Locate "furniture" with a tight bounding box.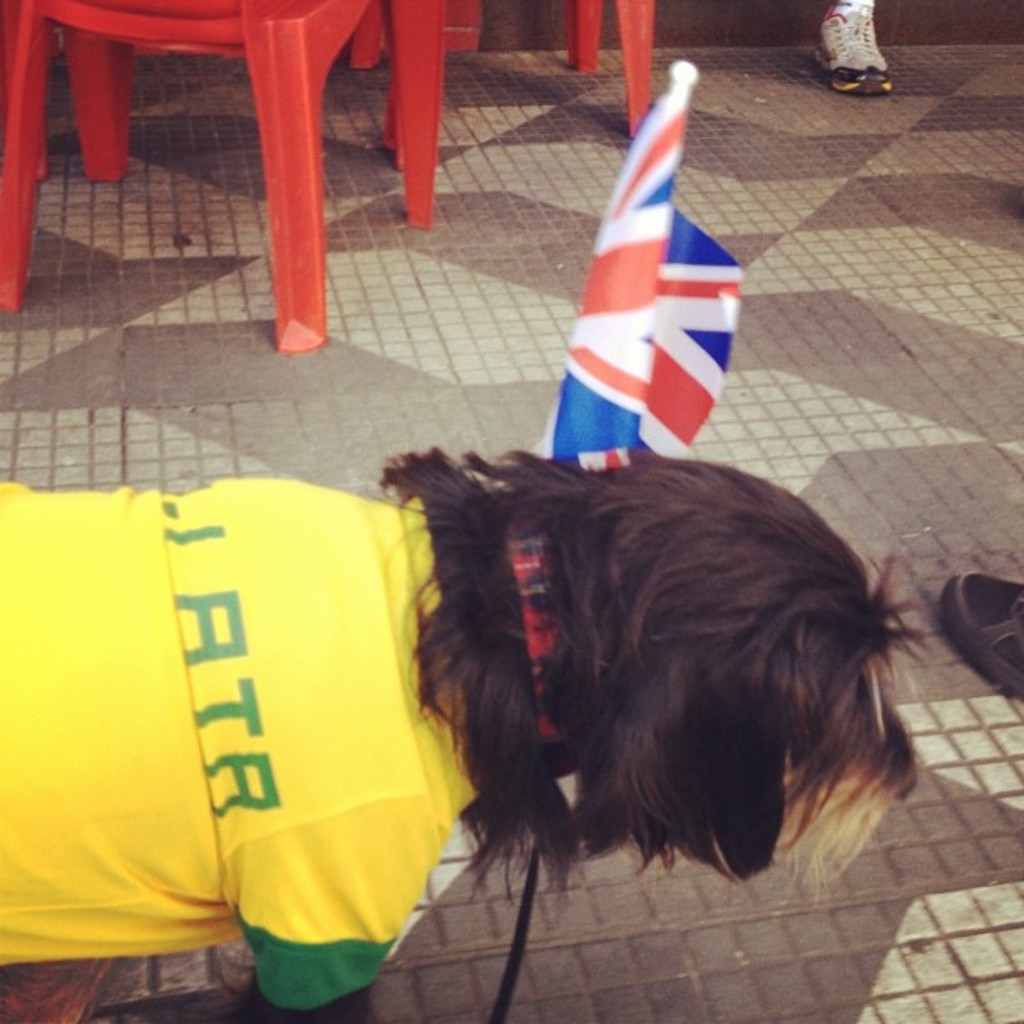
351,0,648,139.
